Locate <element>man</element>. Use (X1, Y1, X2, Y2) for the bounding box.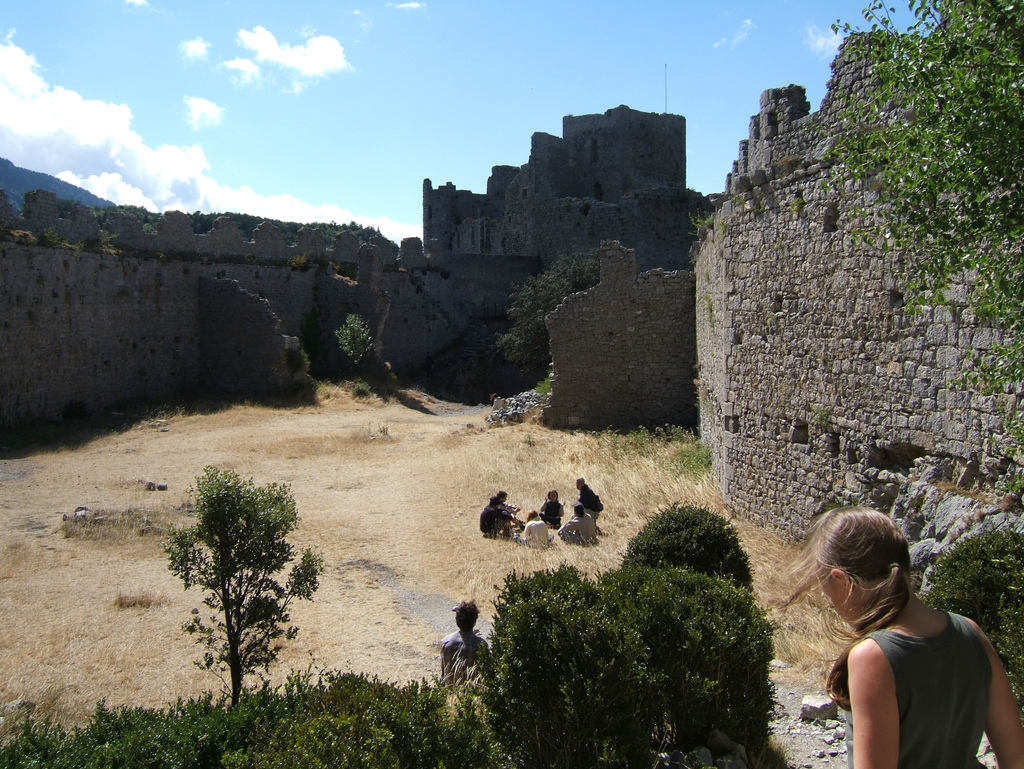
(474, 494, 521, 541).
